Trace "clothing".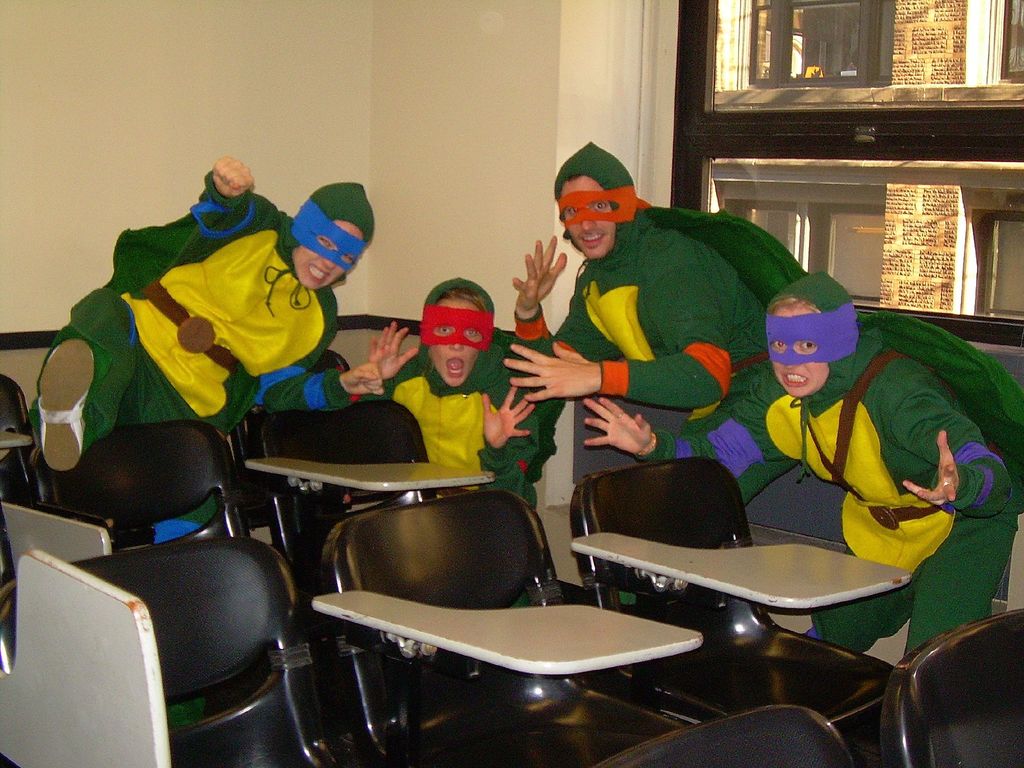
Traced to left=30, top=170, right=376, bottom=471.
